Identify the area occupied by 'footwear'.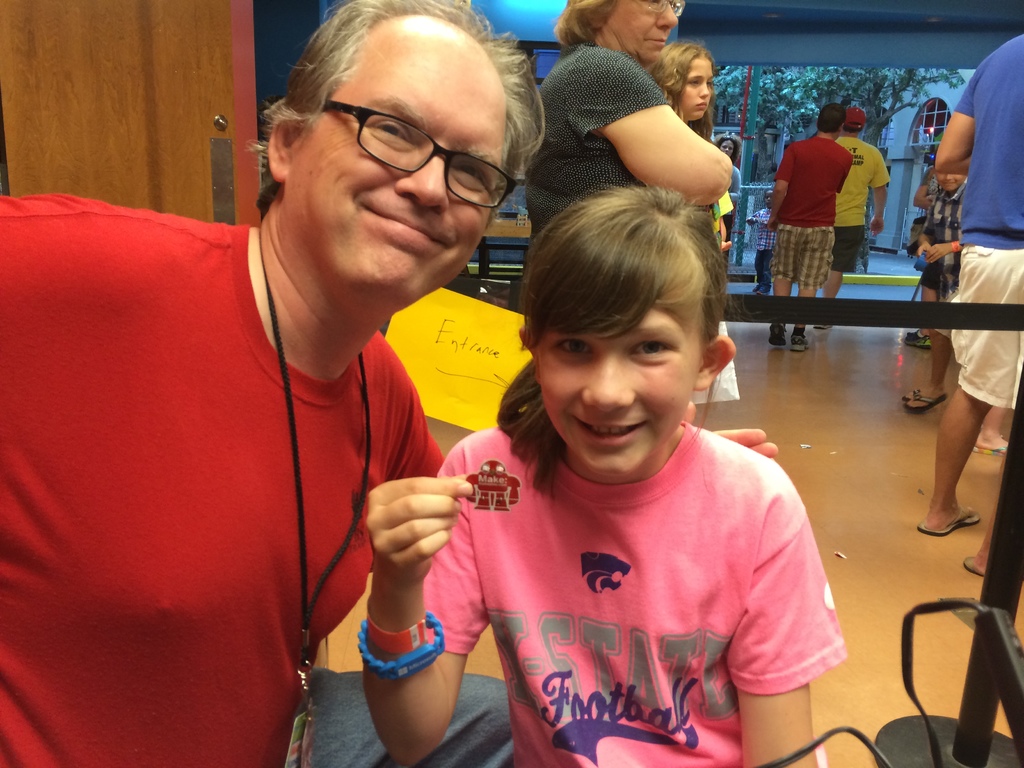
Area: (left=916, top=503, right=981, bottom=539).
